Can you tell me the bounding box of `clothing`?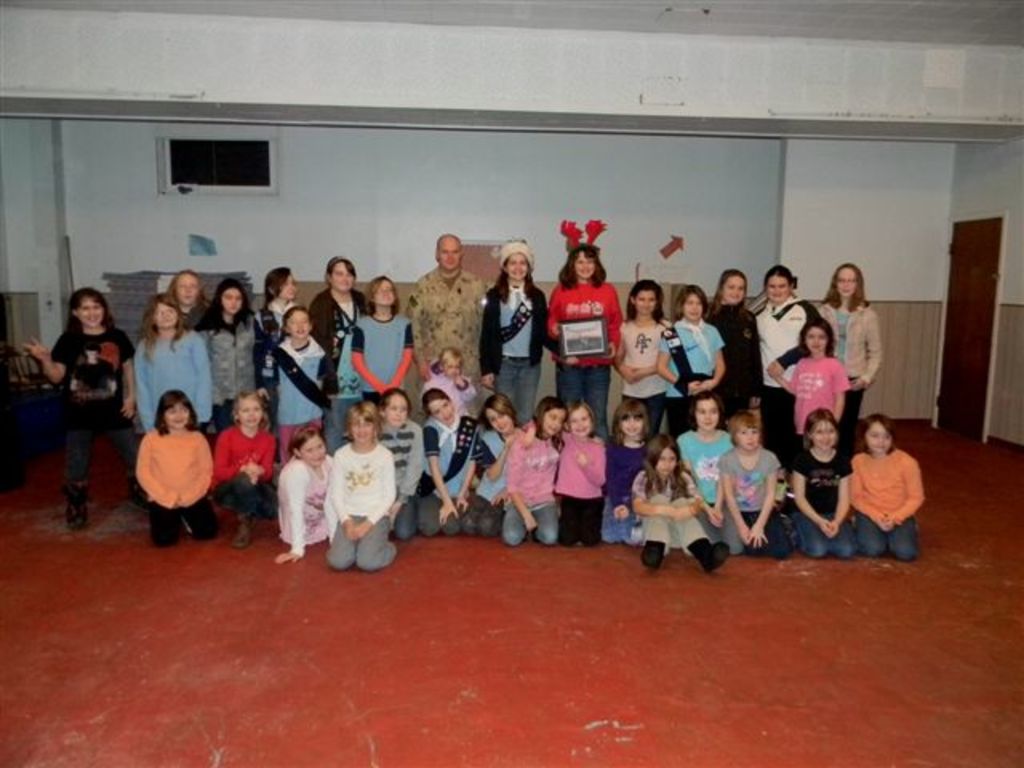
x1=216 y1=421 x2=266 y2=478.
